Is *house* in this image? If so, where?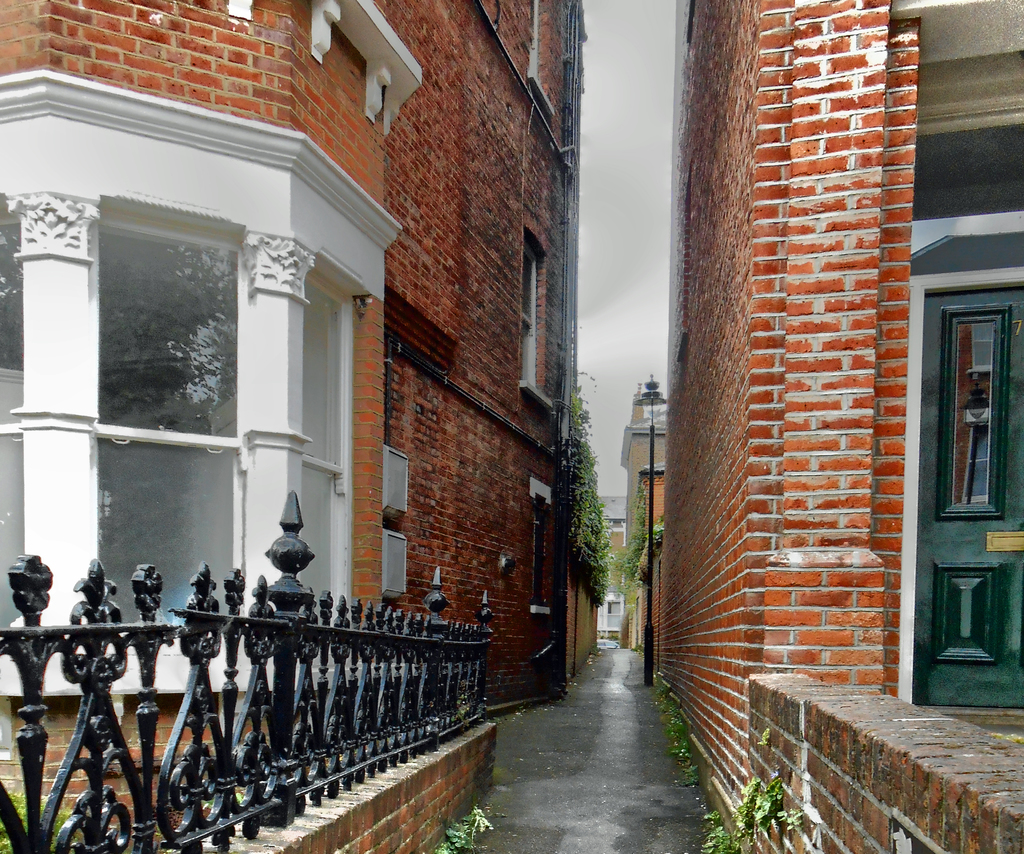
Yes, at bbox(628, 383, 668, 656).
